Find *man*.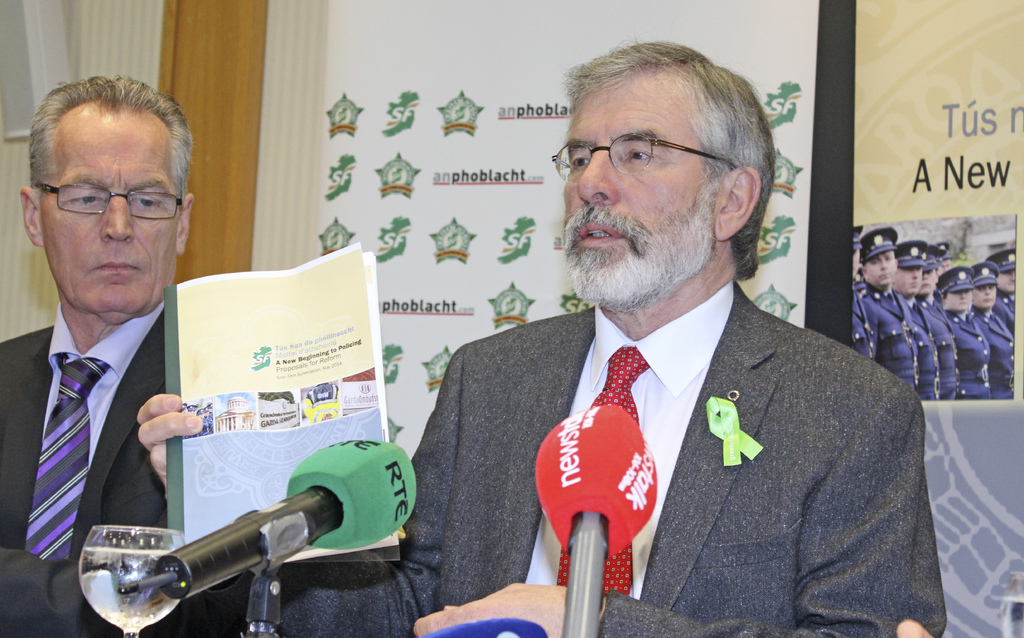
bbox=[993, 243, 1023, 339].
